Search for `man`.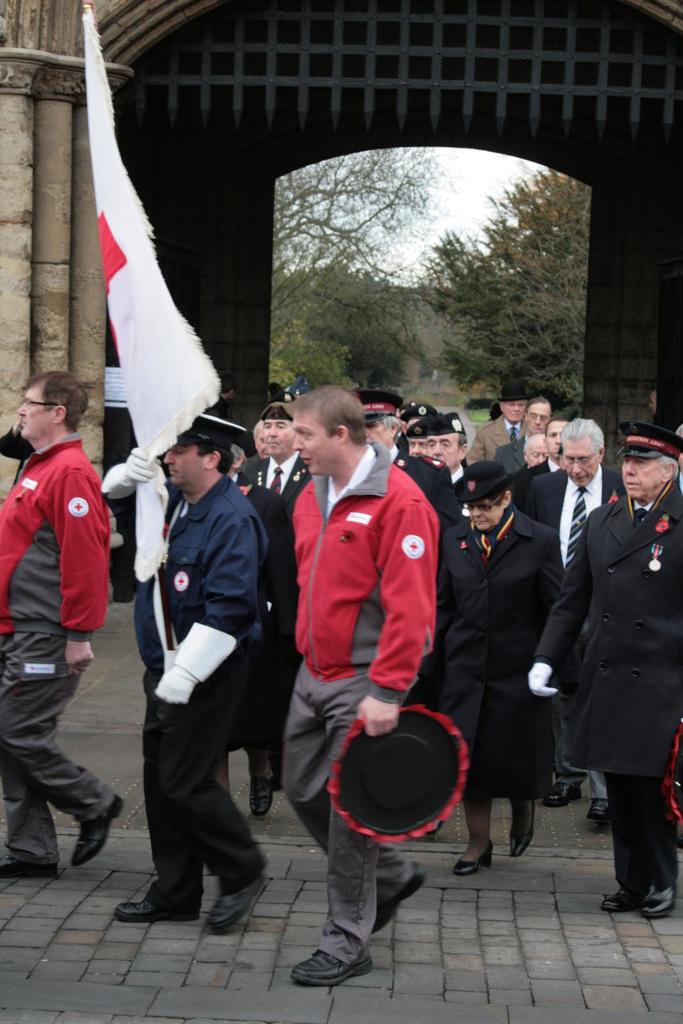
Found at Rect(0, 371, 111, 883).
